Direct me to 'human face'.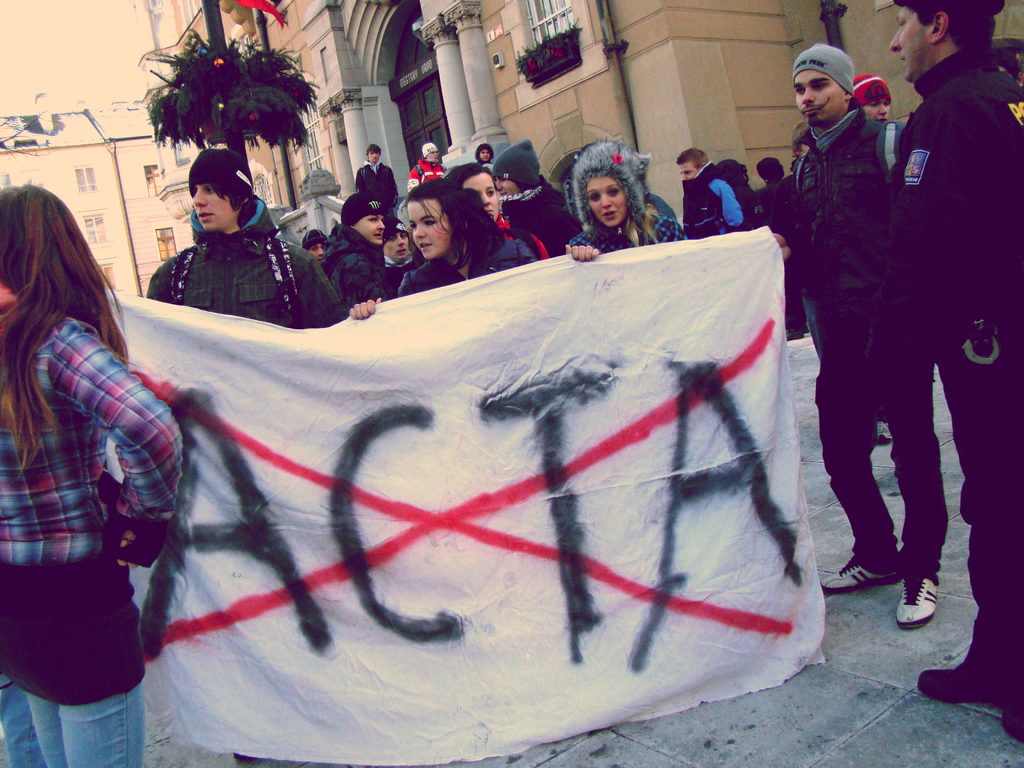
Direction: 677 161 700 182.
